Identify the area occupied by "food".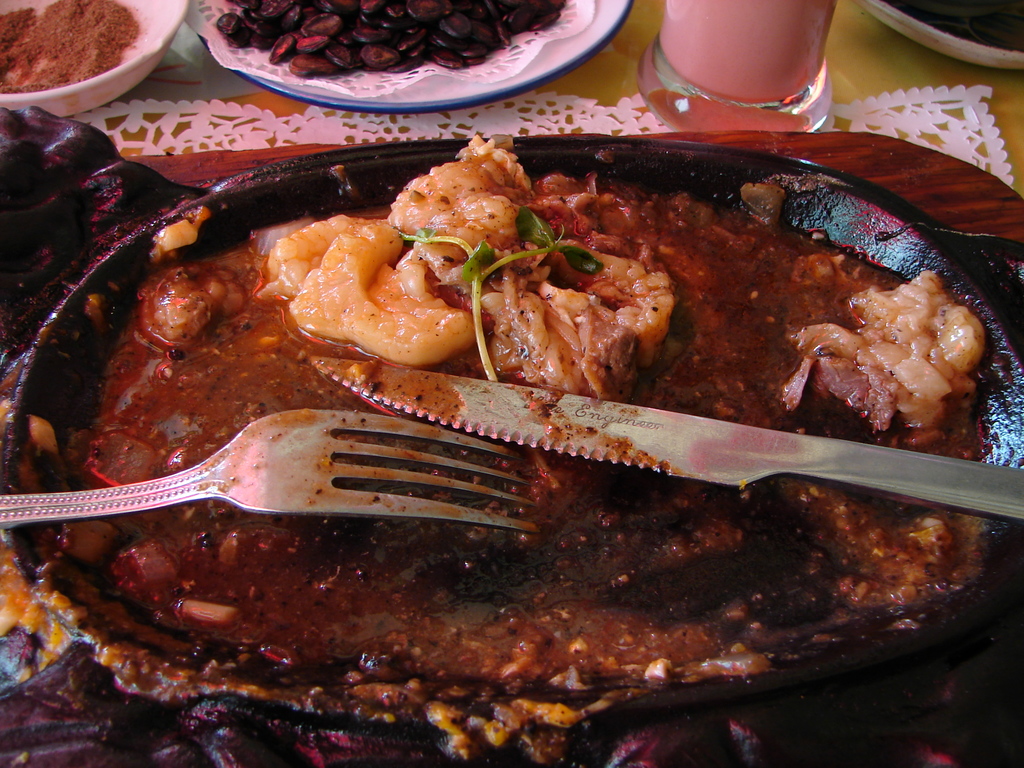
Area: {"x1": 214, "y1": 0, "x2": 568, "y2": 80}.
